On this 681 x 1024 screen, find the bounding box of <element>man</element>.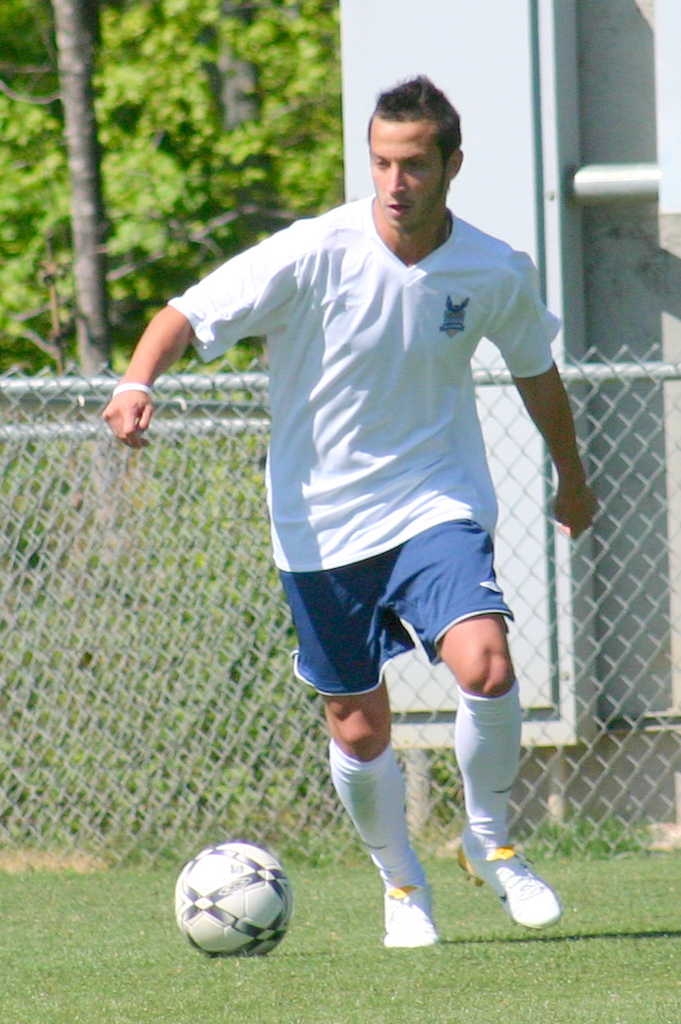
Bounding box: [102,70,604,950].
